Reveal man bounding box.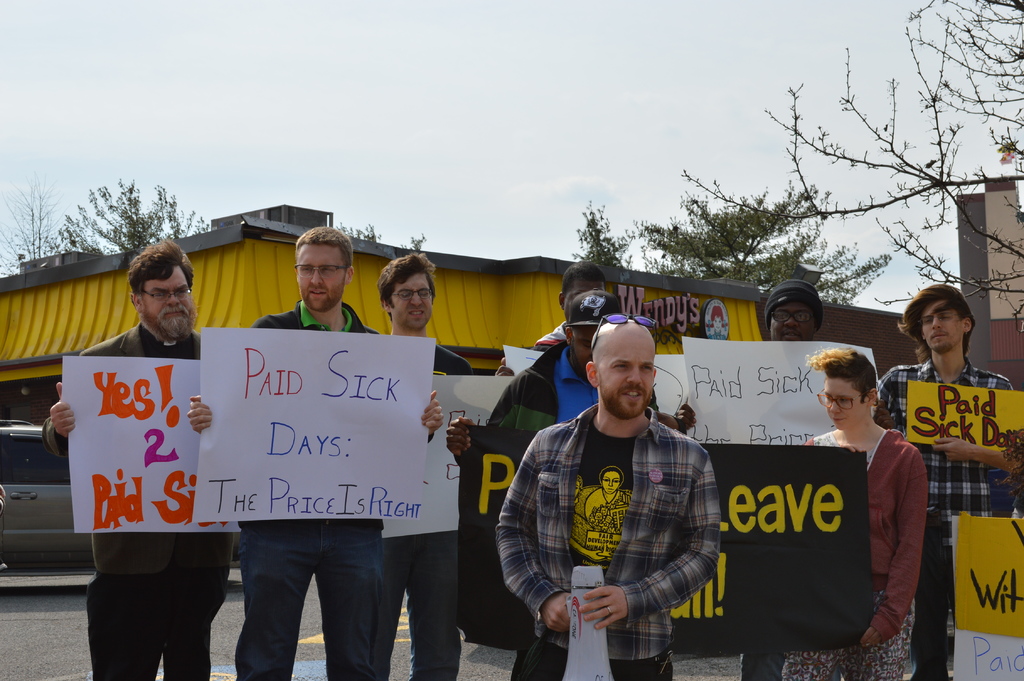
Revealed: [left=40, top=238, right=244, bottom=680].
